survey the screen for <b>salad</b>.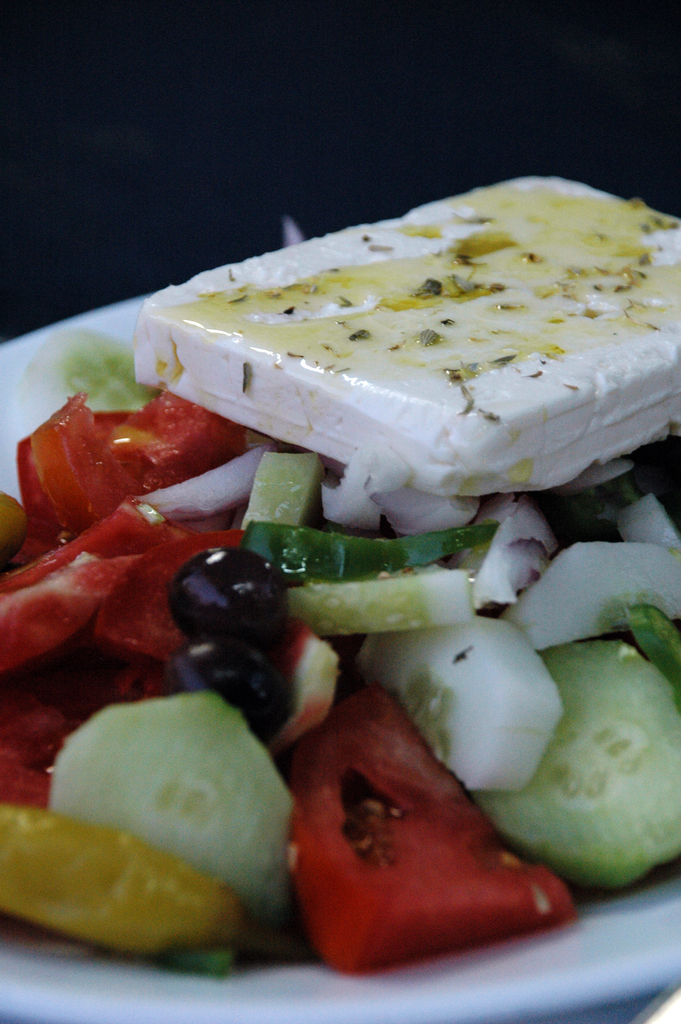
Survey found: region(0, 148, 680, 975).
